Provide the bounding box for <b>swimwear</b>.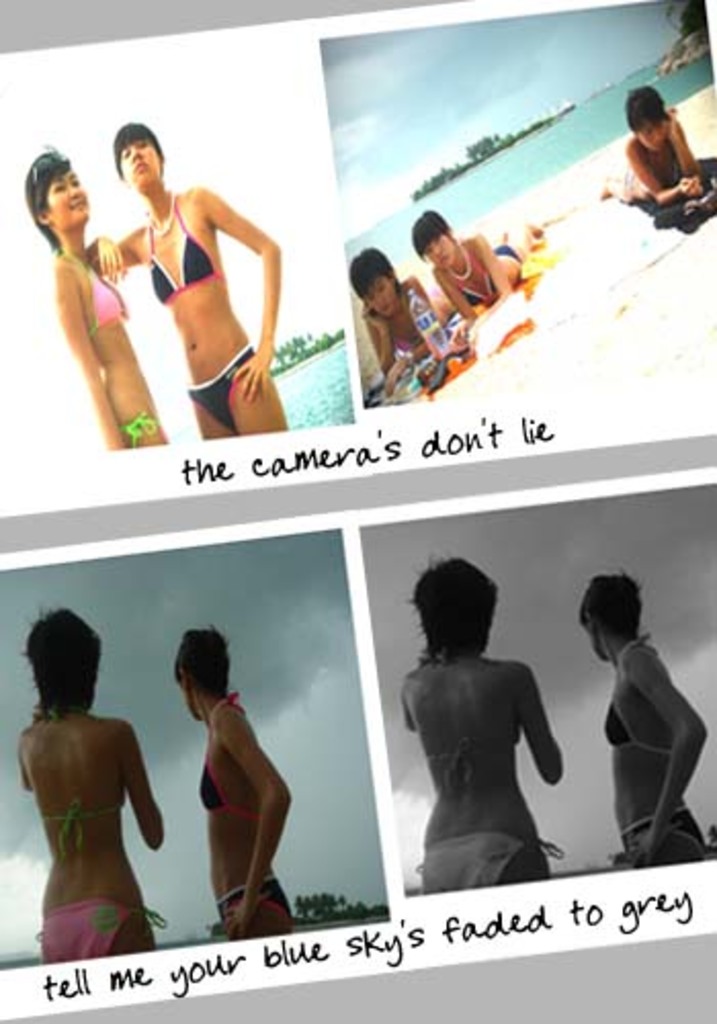
141, 193, 229, 295.
